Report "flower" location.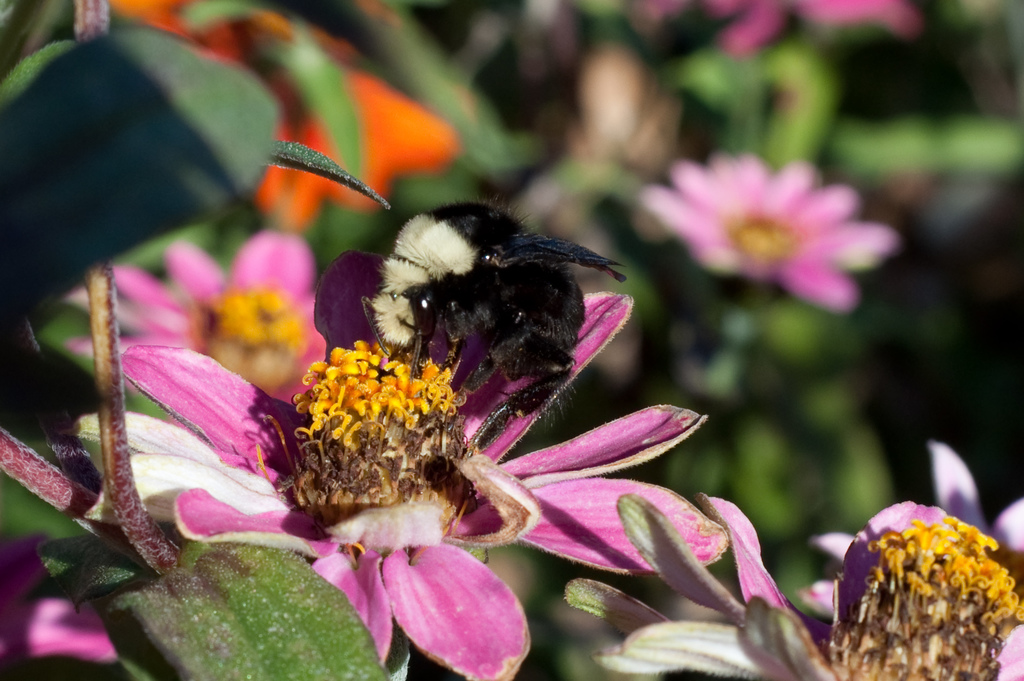
Report: rect(65, 229, 325, 406).
